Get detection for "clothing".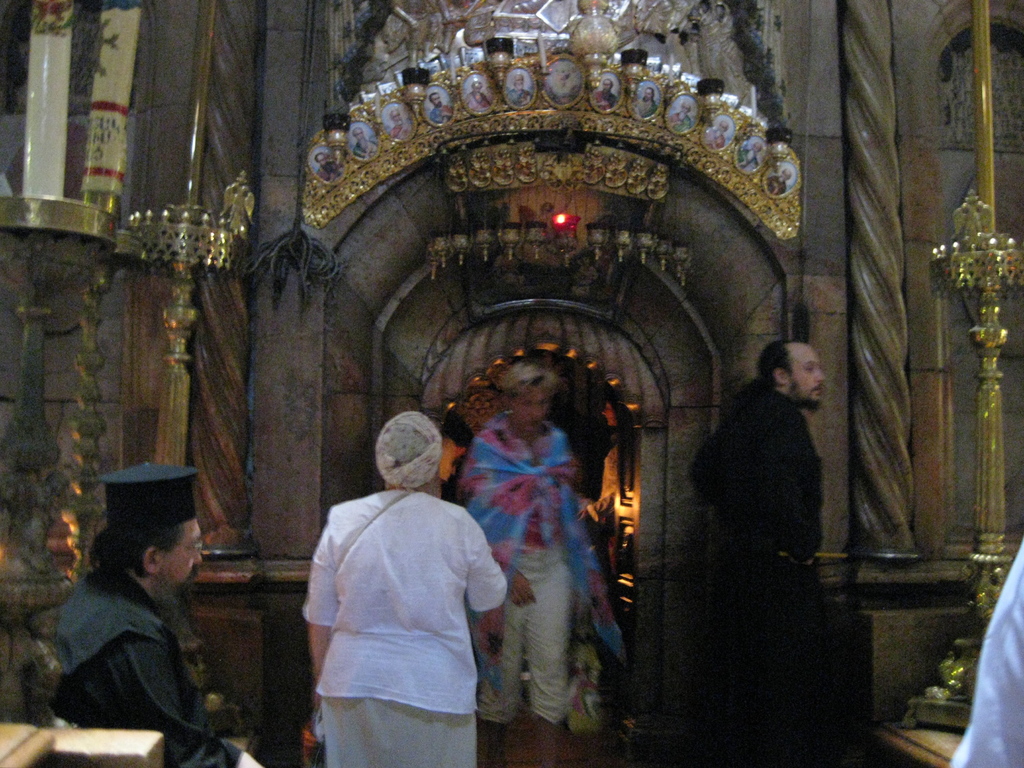
Detection: 59,561,246,765.
